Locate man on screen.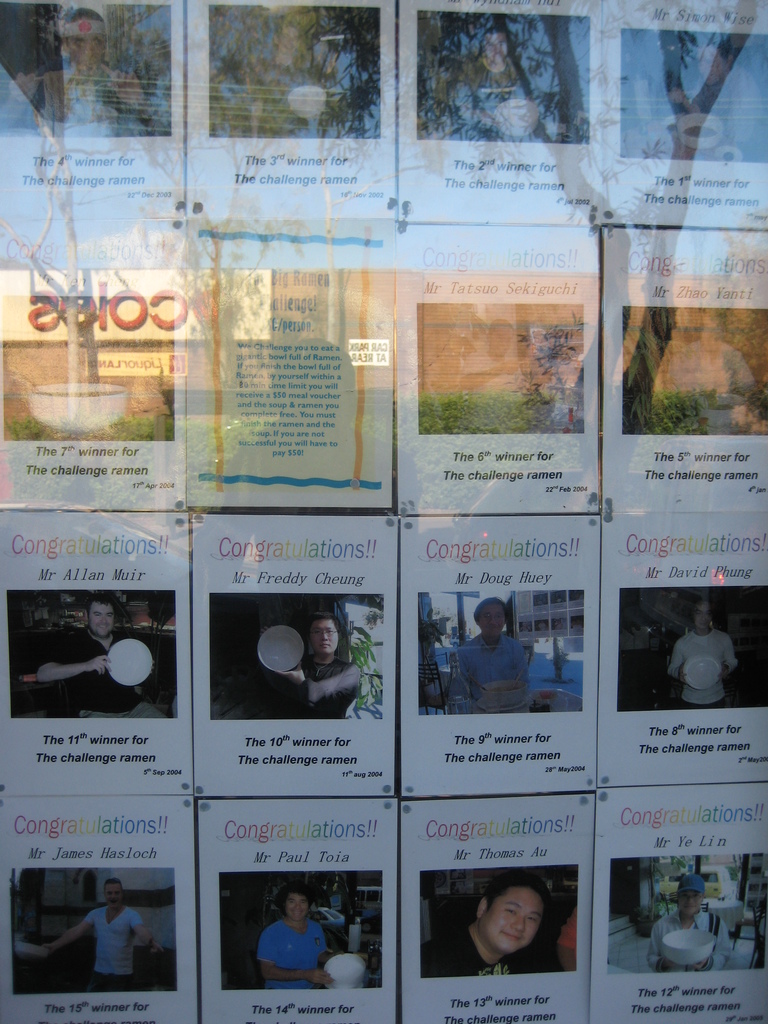
On screen at rect(436, 877, 579, 981).
